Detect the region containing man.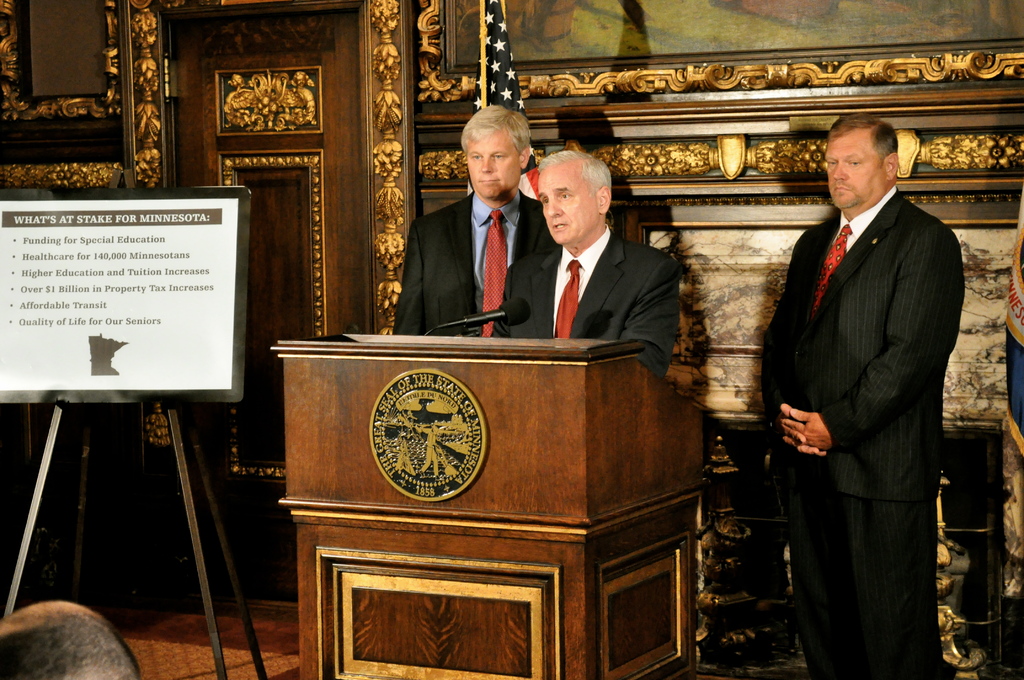
[751,111,961,679].
